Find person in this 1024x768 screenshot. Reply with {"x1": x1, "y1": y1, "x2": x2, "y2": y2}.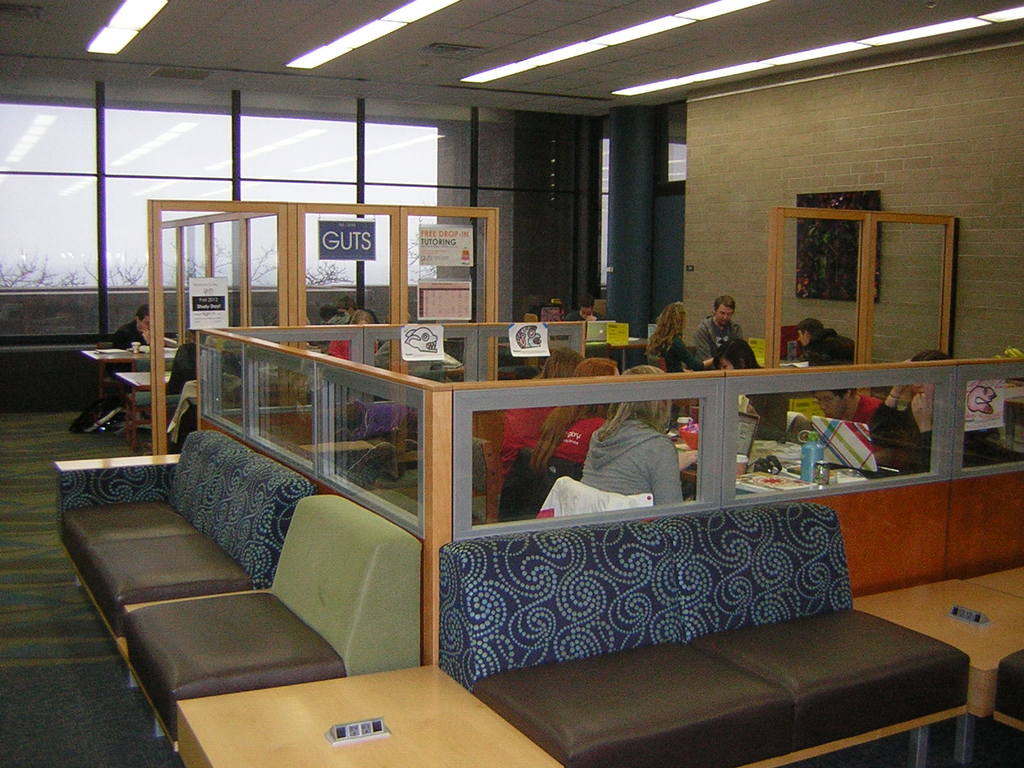
{"x1": 316, "y1": 298, "x2": 352, "y2": 328}.
